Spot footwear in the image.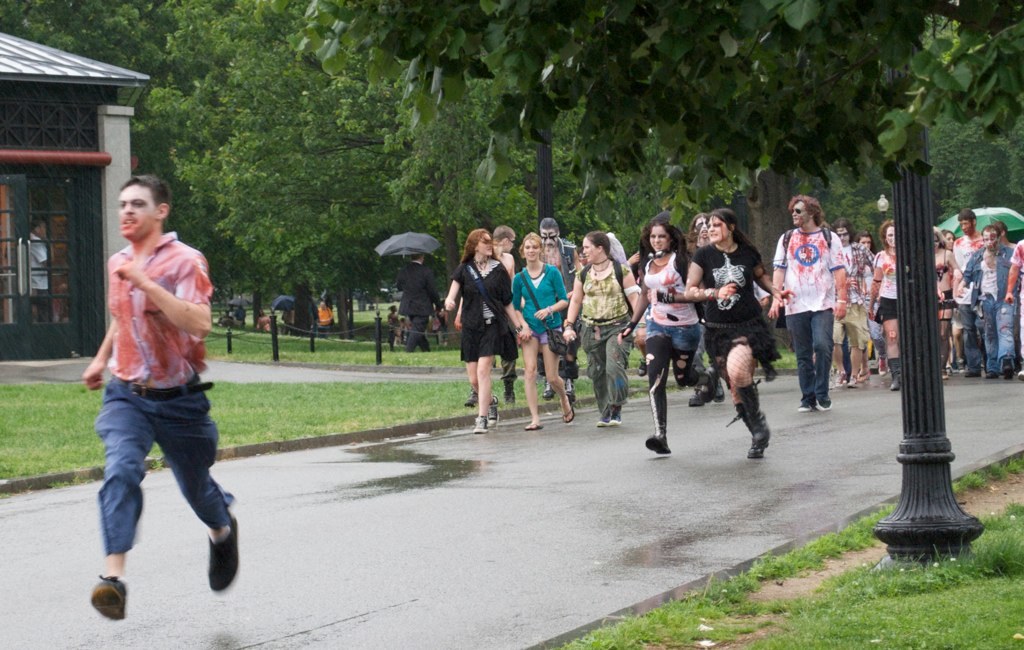
footwear found at <box>988,372,993,382</box>.
